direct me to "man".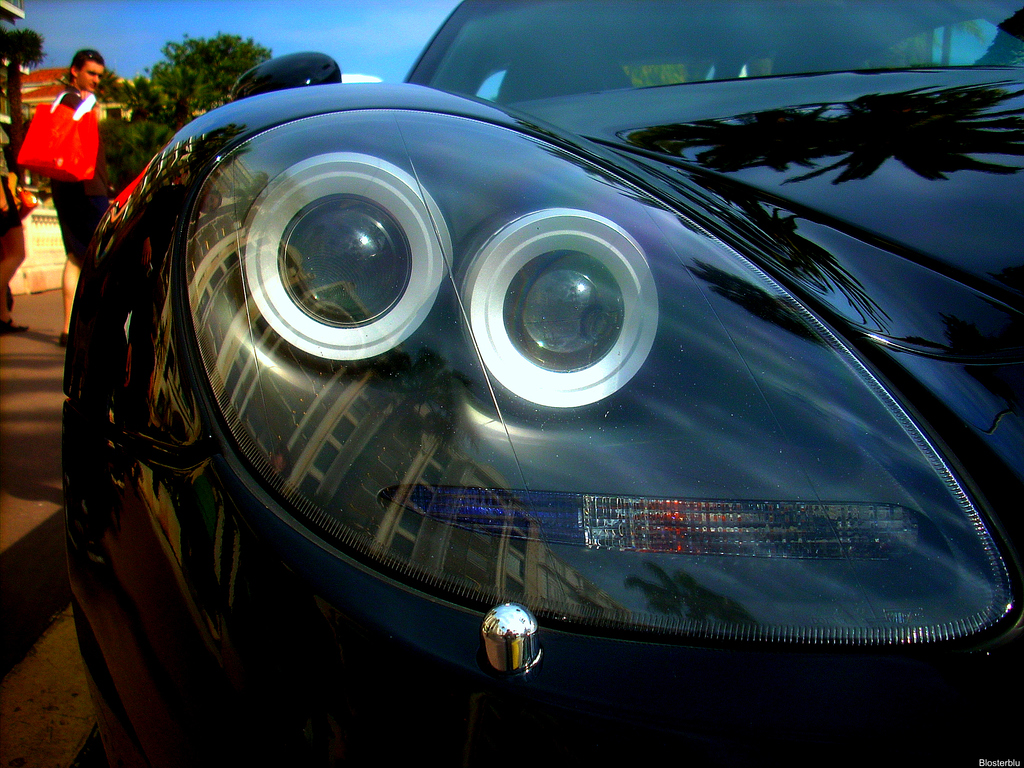
Direction: box(43, 44, 135, 338).
